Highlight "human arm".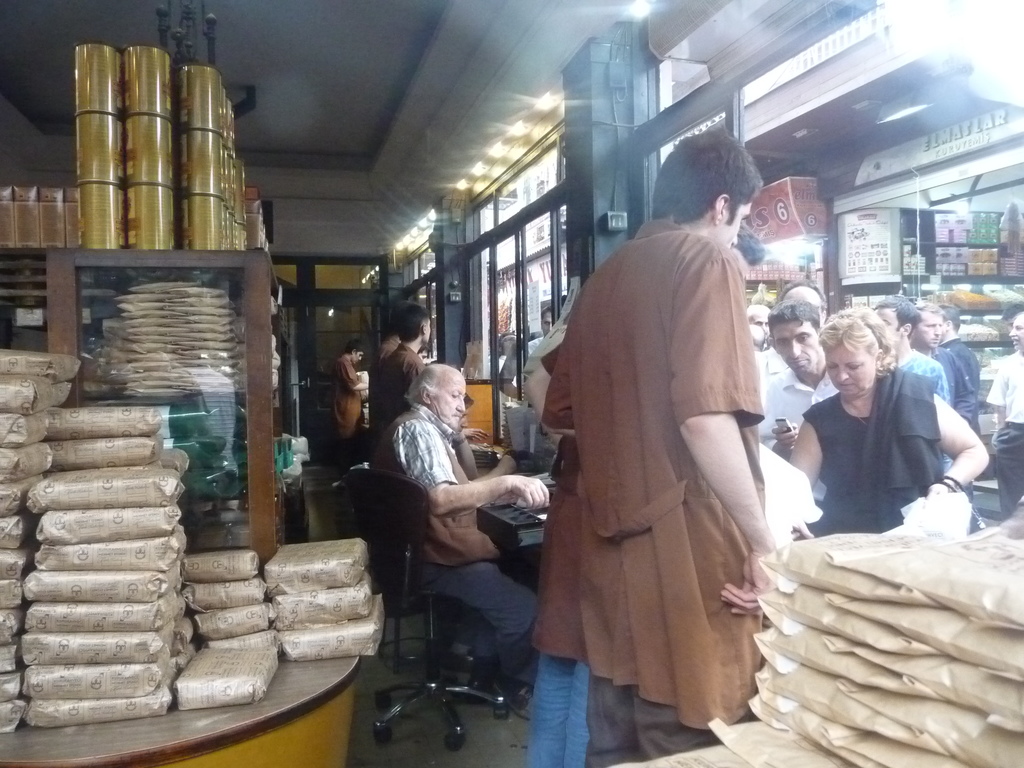
Highlighted region: BBox(914, 393, 993, 531).
